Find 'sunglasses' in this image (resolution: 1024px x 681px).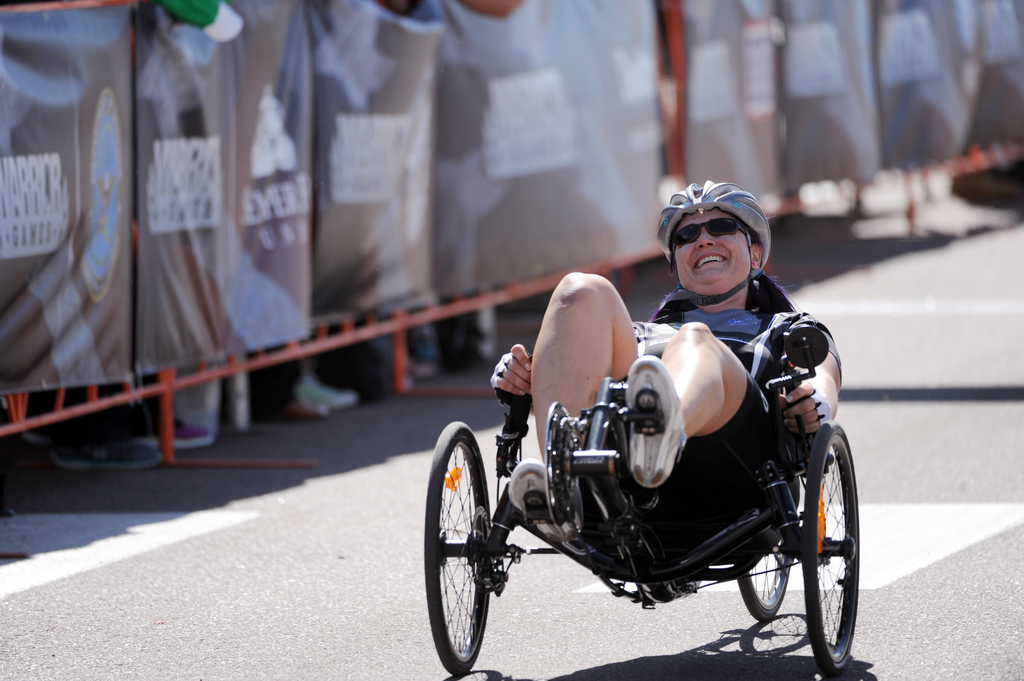
(679,220,742,250).
